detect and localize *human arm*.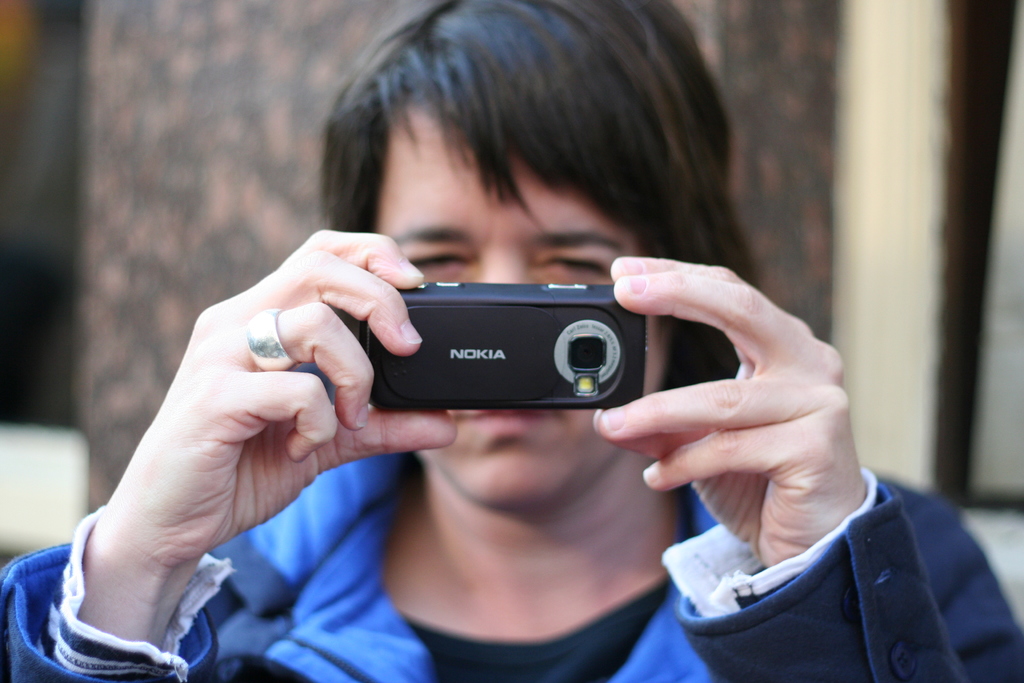
Localized at [597, 256, 1023, 682].
